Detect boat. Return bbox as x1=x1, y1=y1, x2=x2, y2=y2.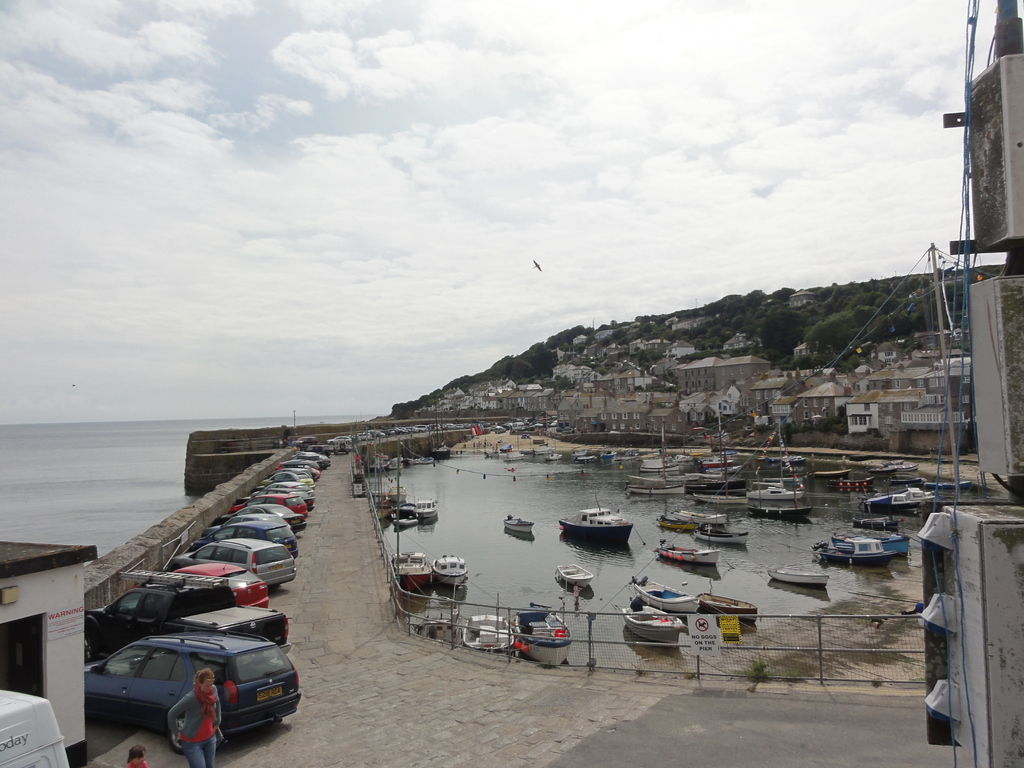
x1=413, y1=497, x2=440, y2=531.
